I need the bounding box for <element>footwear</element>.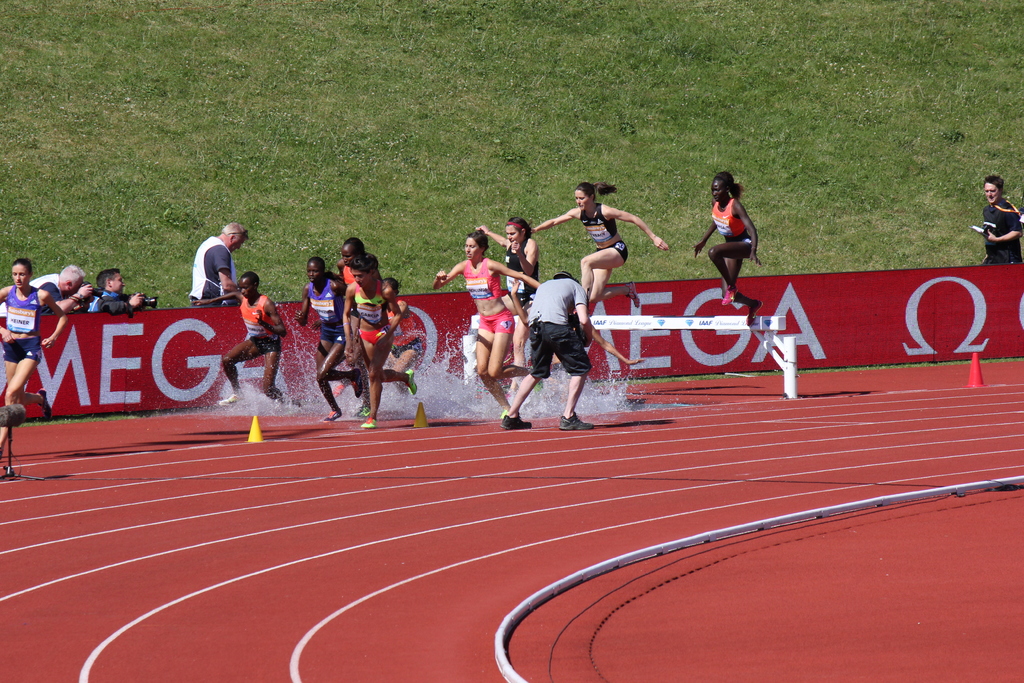
Here it is: {"x1": 324, "y1": 404, "x2": 344, "y2": 421}.
